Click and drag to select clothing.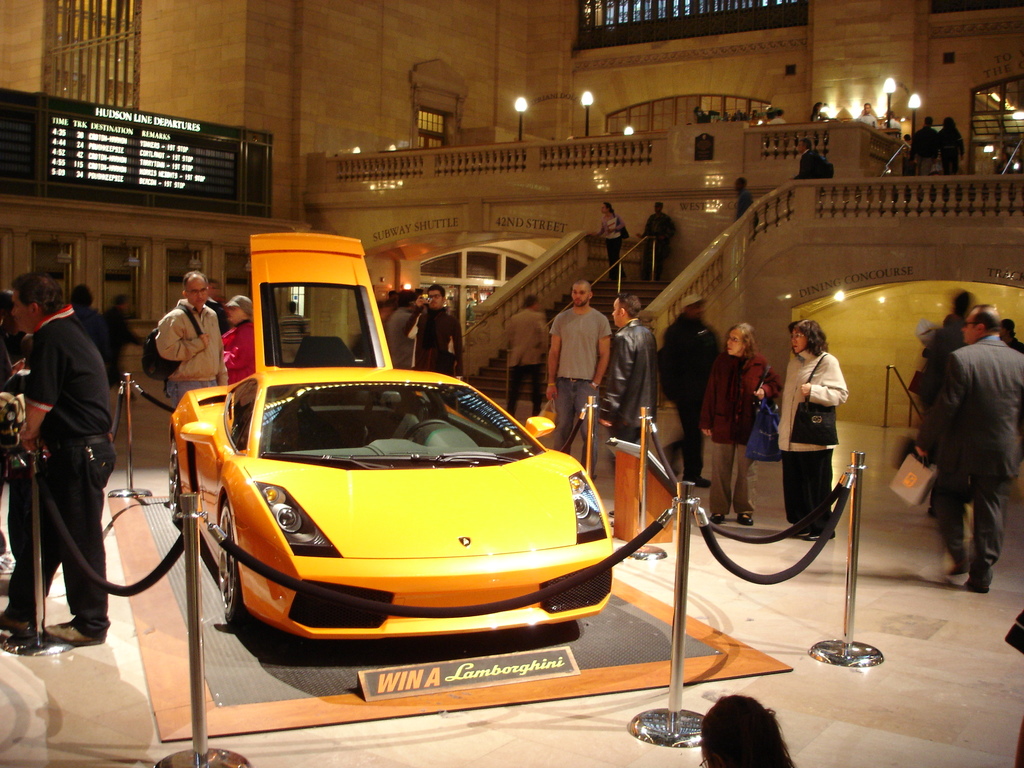
Selection: 598,207,624,261.
